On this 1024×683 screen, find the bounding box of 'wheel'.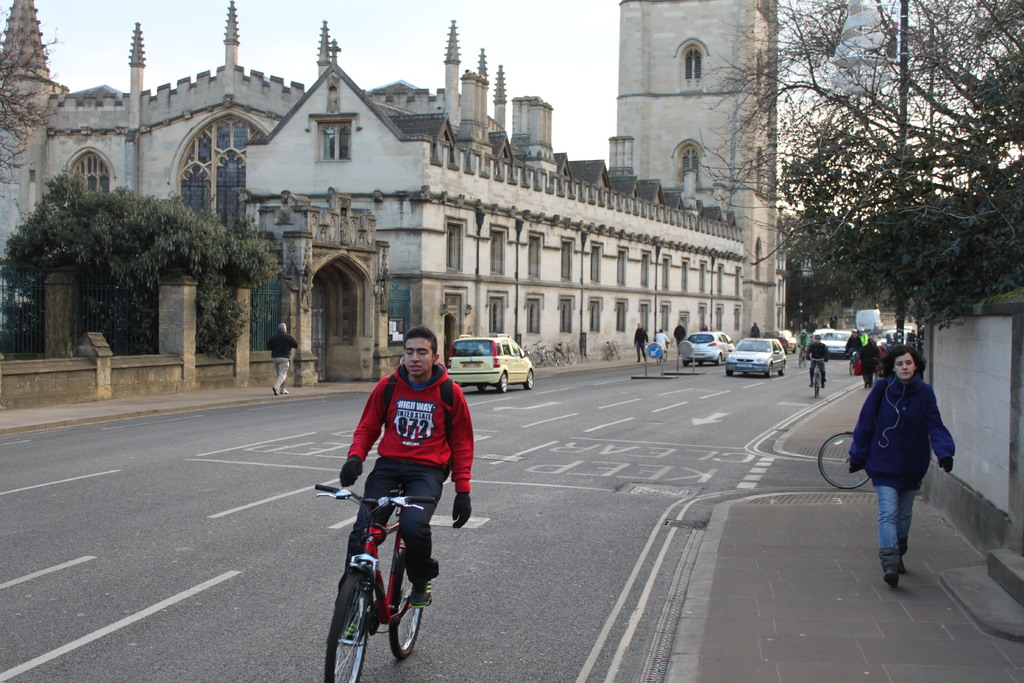
Bounding box: bbox=[328, 579, 383, 674].
